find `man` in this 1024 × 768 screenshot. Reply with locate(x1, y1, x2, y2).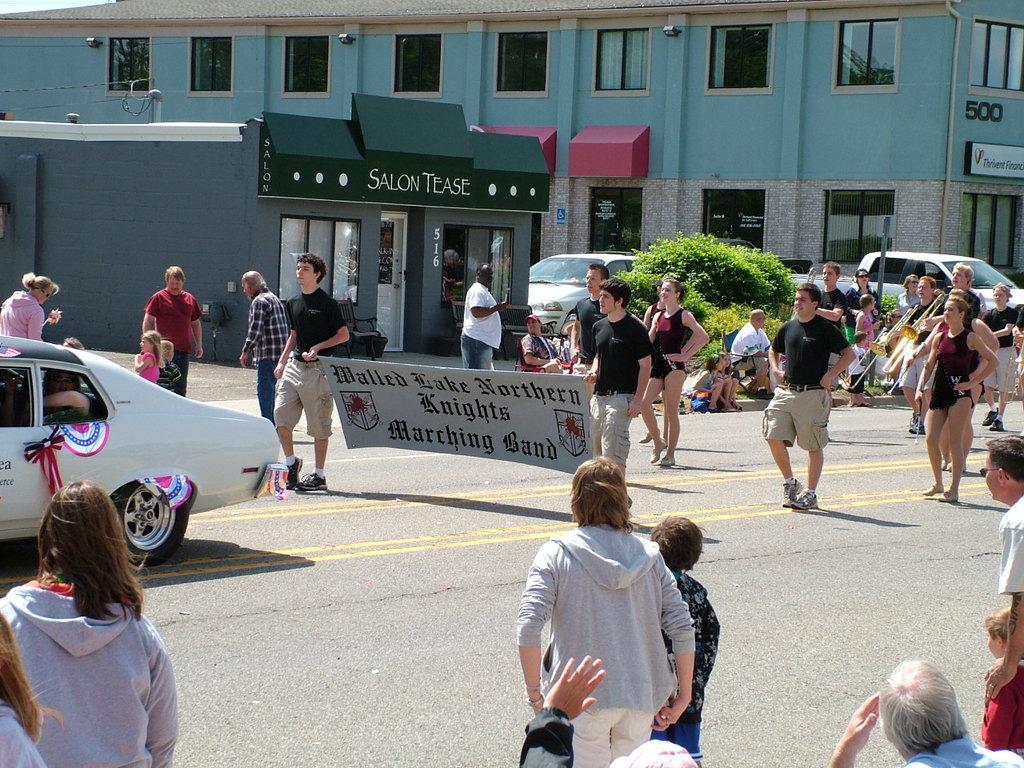
locate(271, 252, 363, 493).
